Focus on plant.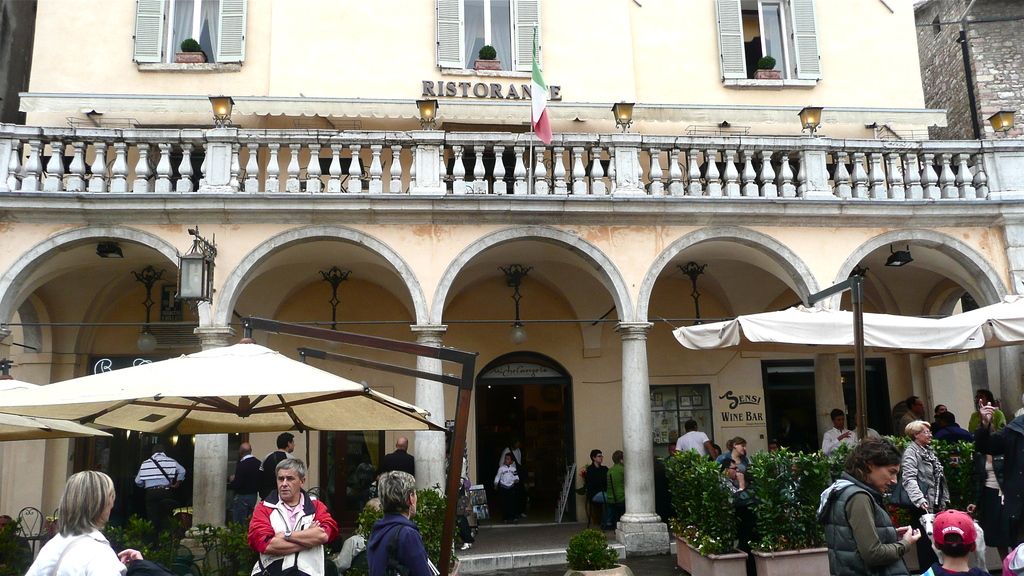
Focused at <region>352, 506, 383, 538</region>.
